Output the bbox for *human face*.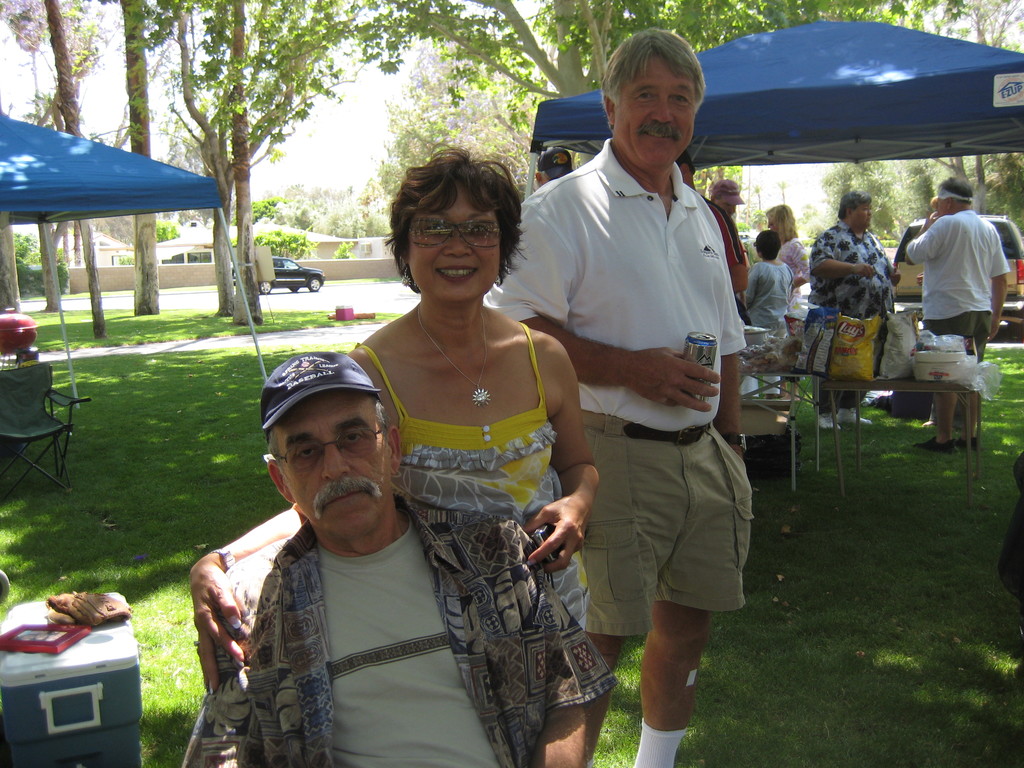
box=[618, 54, 694, 173].
